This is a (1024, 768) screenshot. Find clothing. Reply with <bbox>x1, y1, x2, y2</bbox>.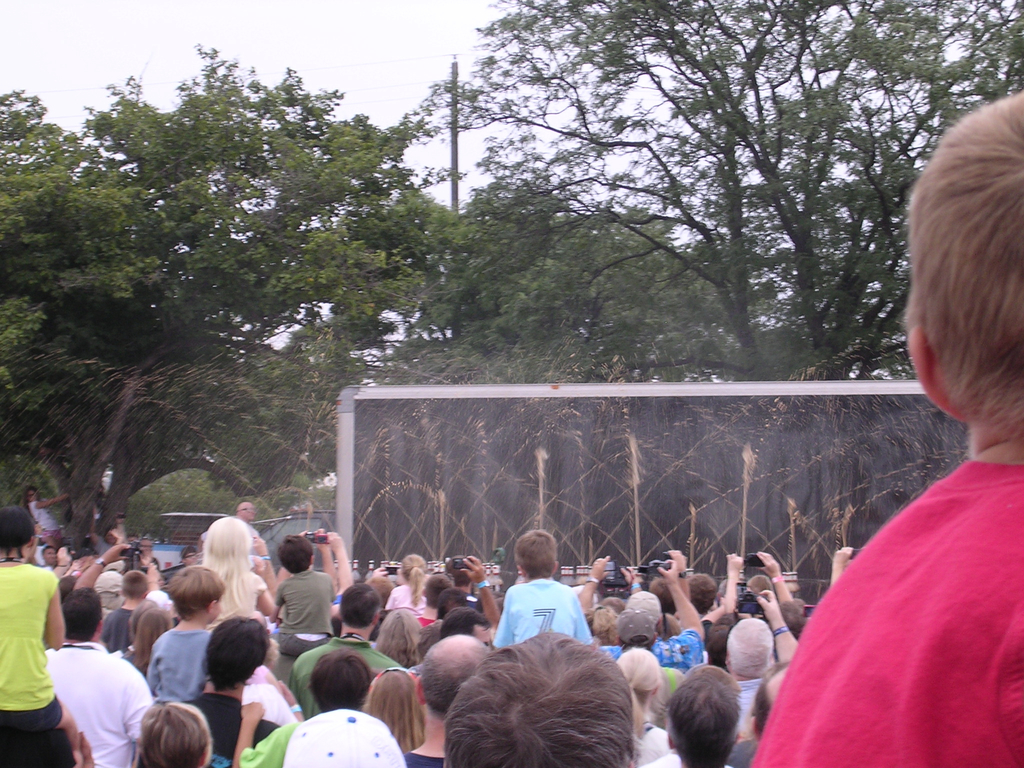
<bbox>142, 592, 183, 622</bbox>.
